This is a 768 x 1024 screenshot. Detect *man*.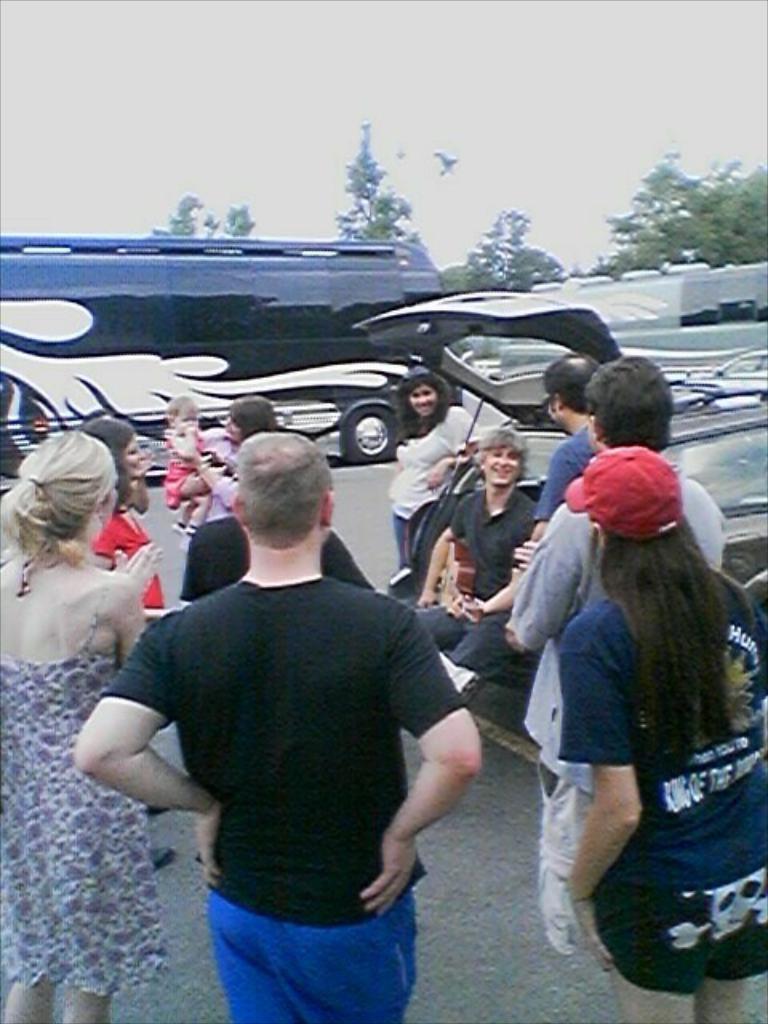
[96,422,480,982].
